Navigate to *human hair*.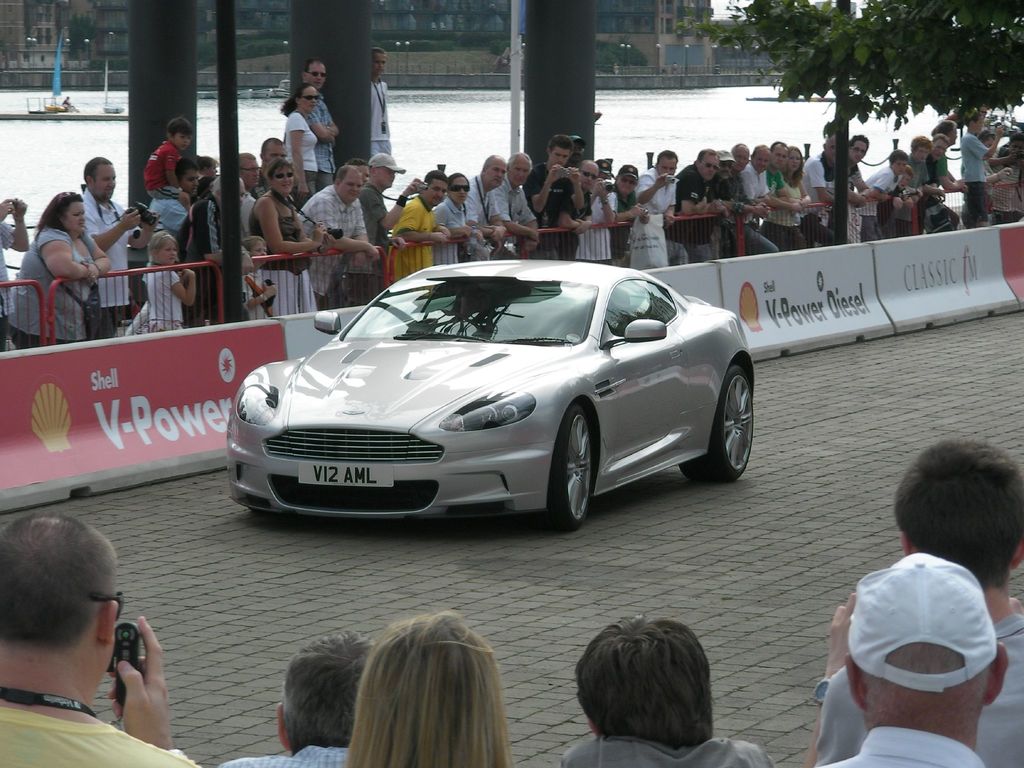
Navigation target: rect(275, 625, 376, 748).
